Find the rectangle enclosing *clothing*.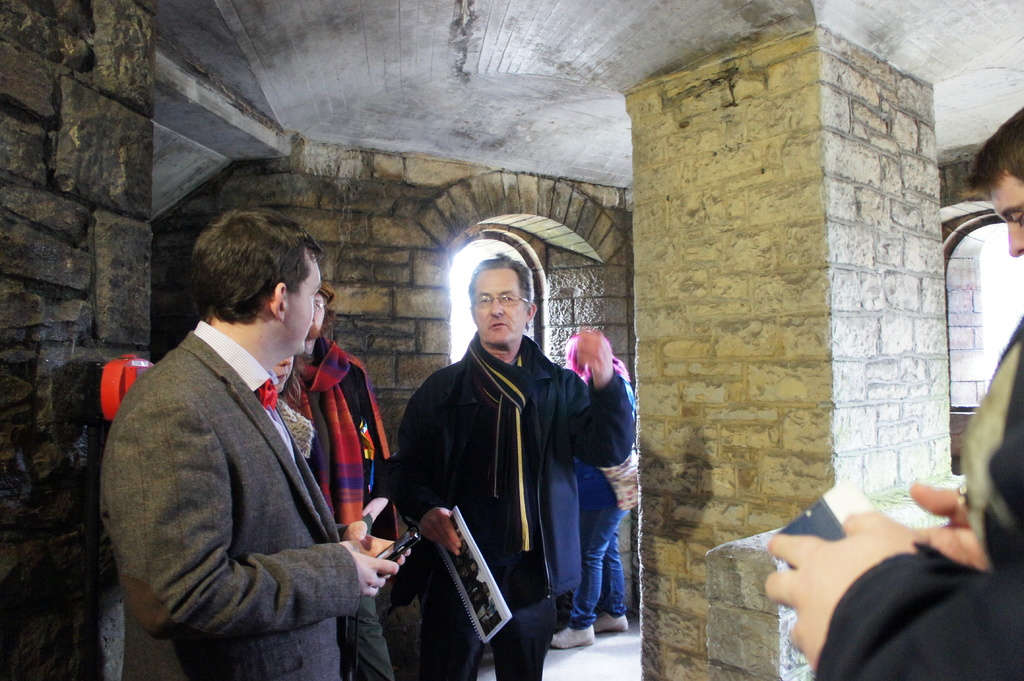
[284,334,399,675].
